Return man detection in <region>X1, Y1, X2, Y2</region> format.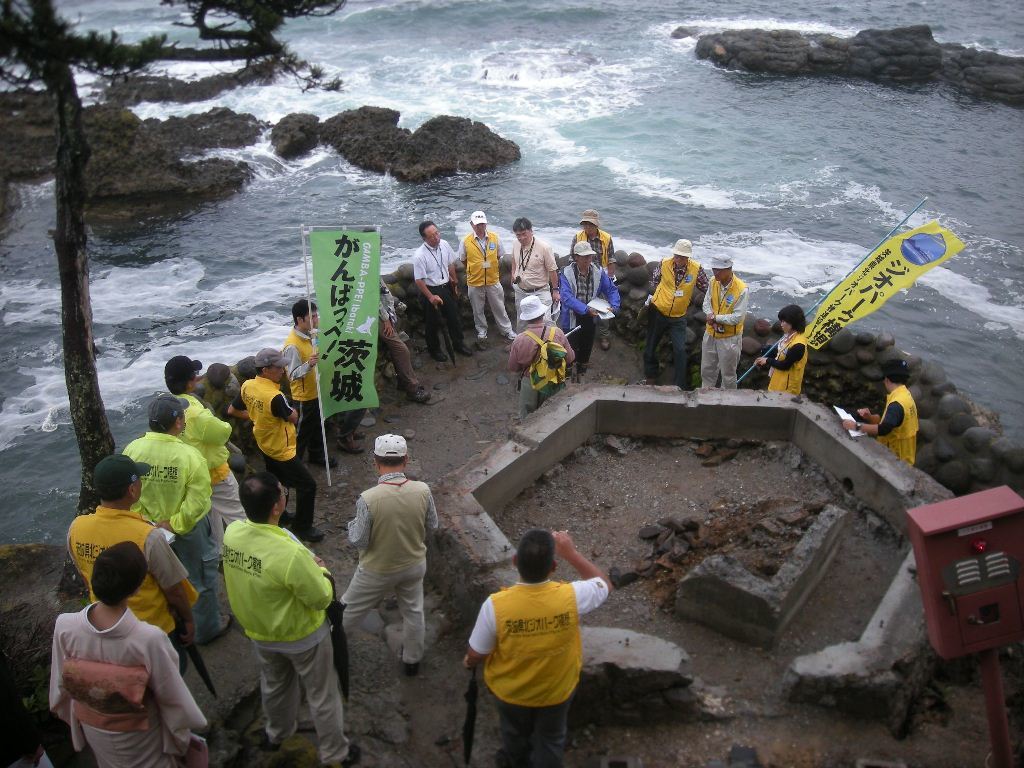
<region>632, 236, 706, 379</region>.
